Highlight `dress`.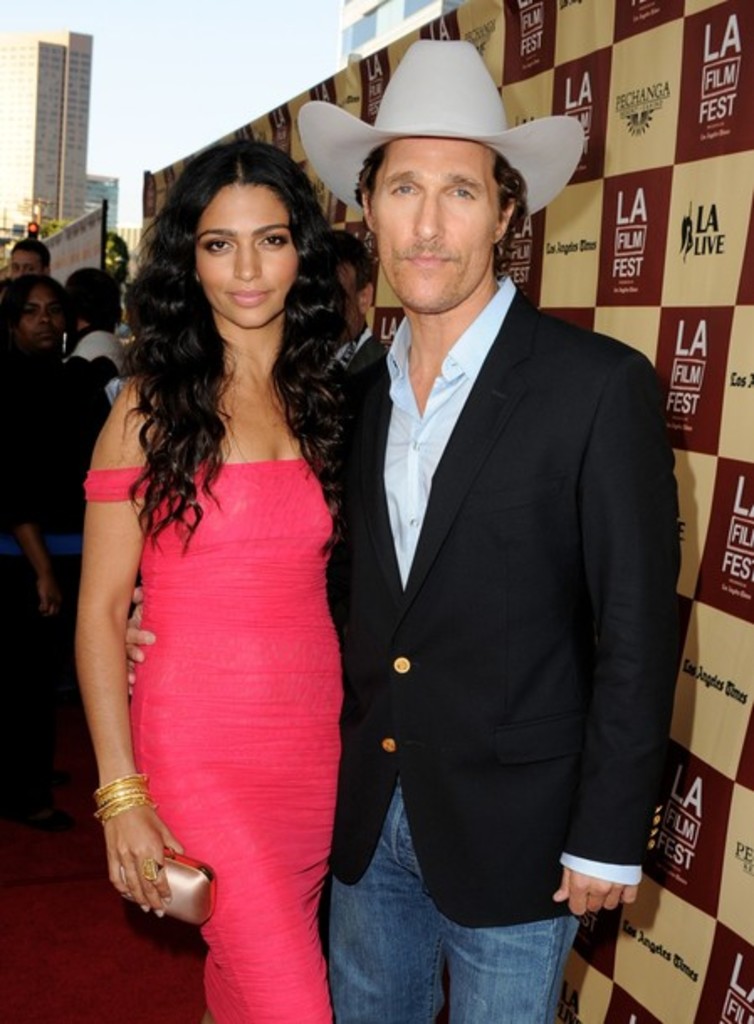
Highlighted region: Rect(81, 463, 338, 1022).
